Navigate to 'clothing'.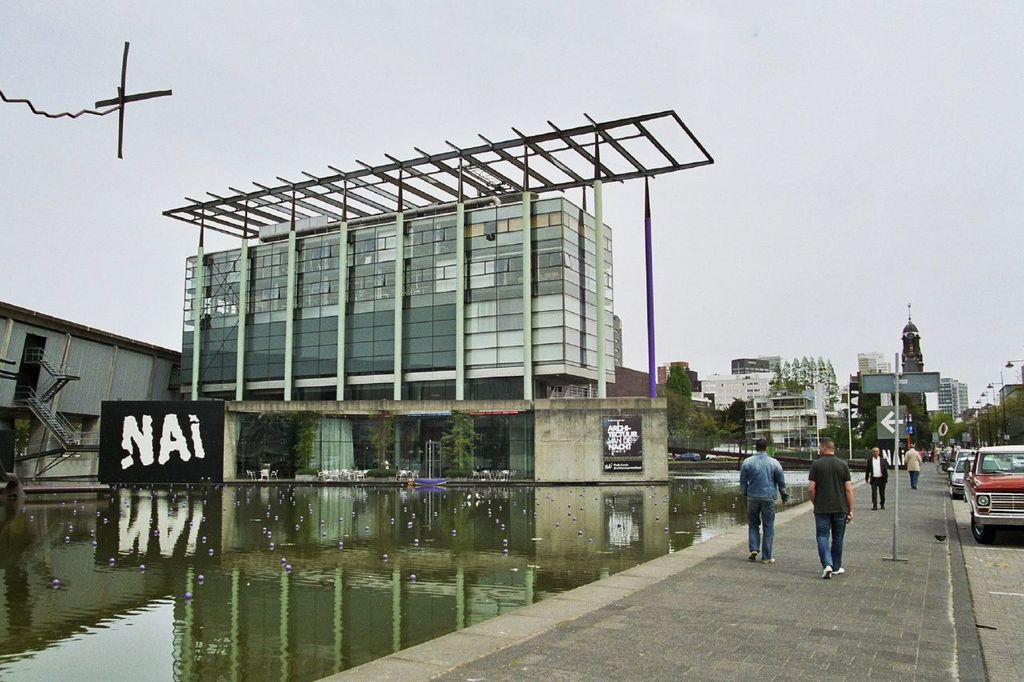
Navigation target: 809 455 849 575.
